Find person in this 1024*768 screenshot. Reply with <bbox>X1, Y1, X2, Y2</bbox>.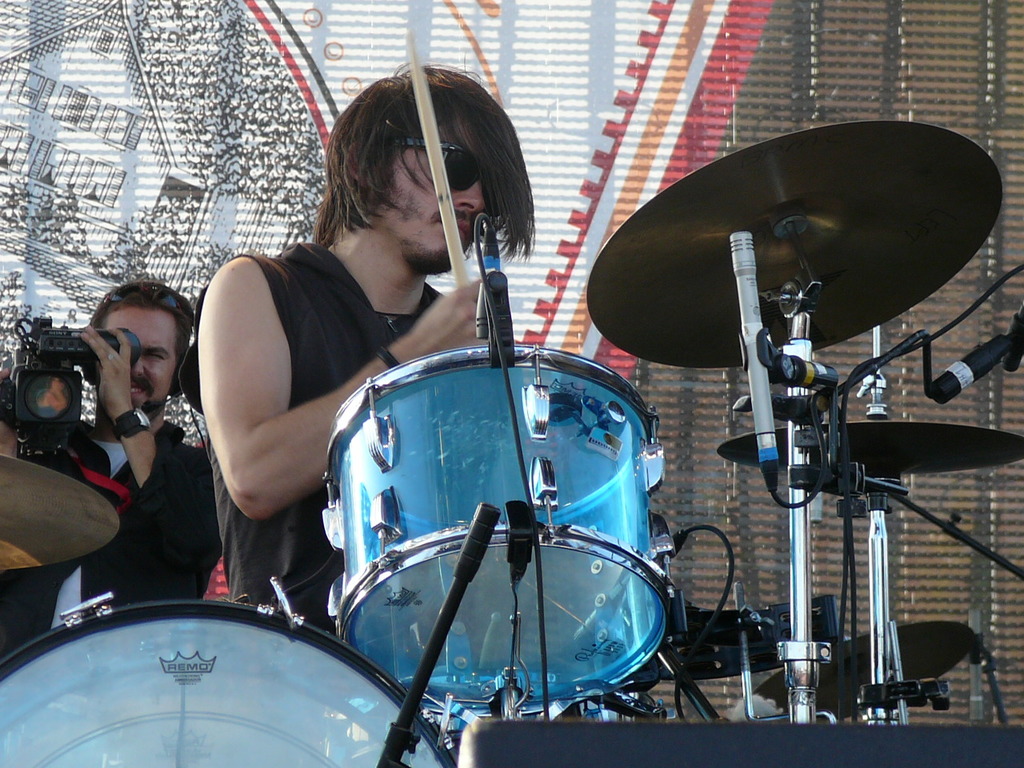
<bbox>174, 61, 538, 641</bbox>.
